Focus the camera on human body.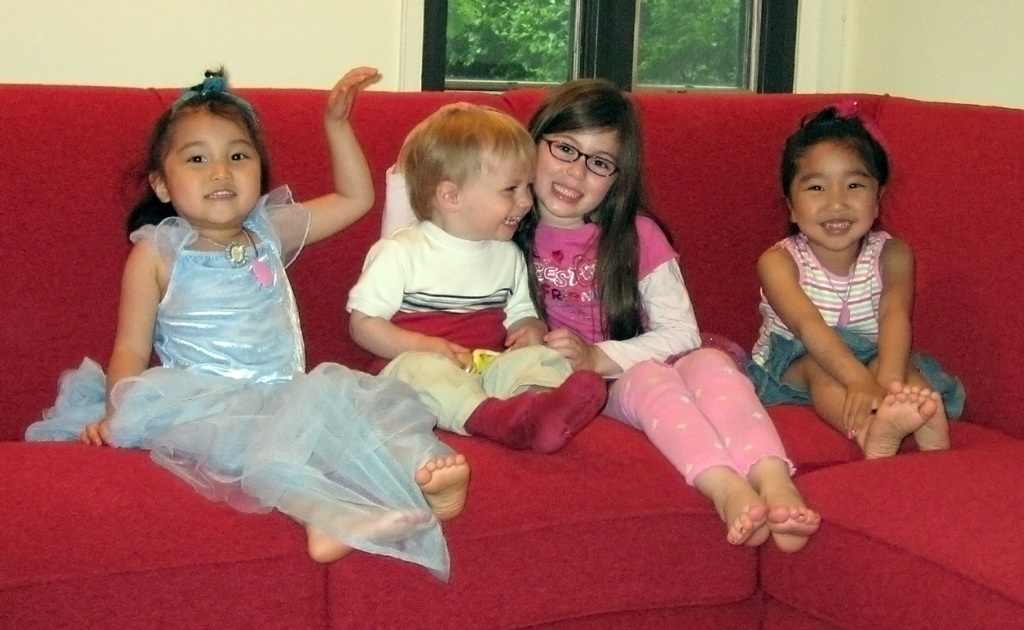
Focus region: bbox=[748, 117, 956, 494].
